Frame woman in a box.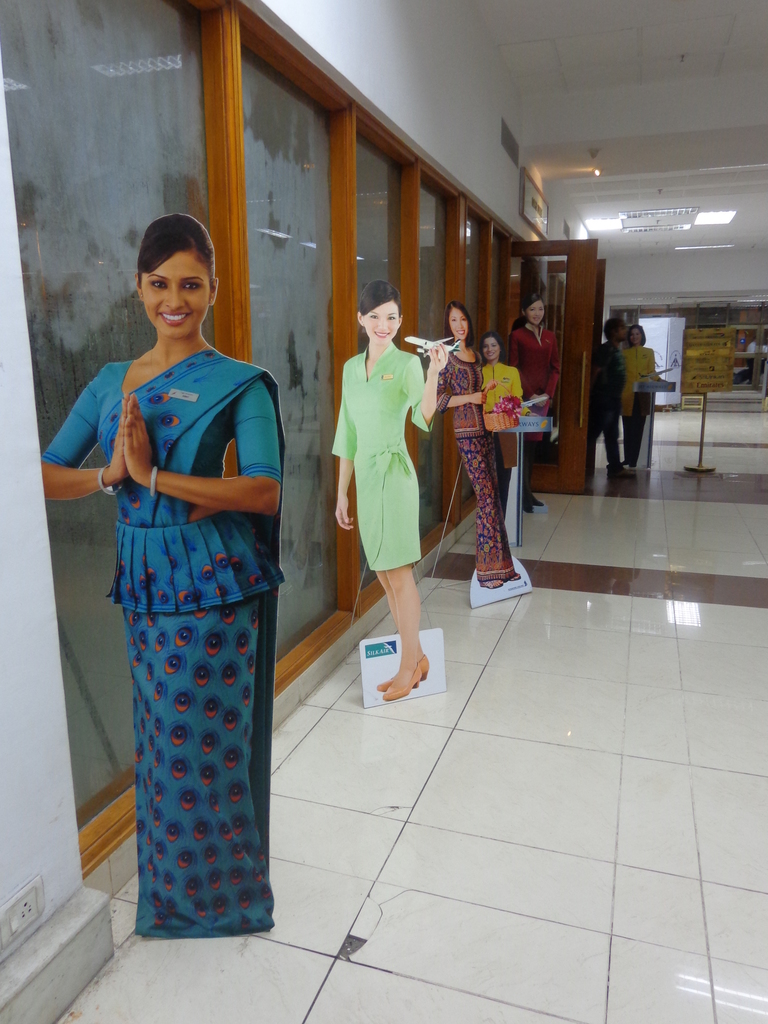
{"x1": 76, "y1": 248, "x2": 319, "y2": 930}.
